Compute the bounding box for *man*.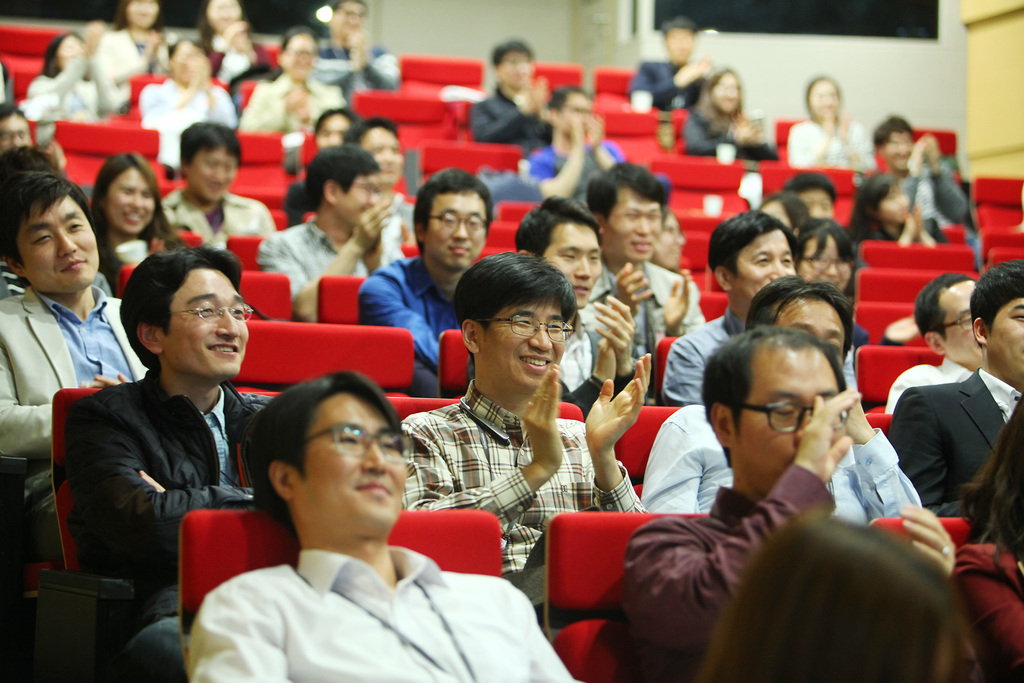
468, 42, 554, 138.
